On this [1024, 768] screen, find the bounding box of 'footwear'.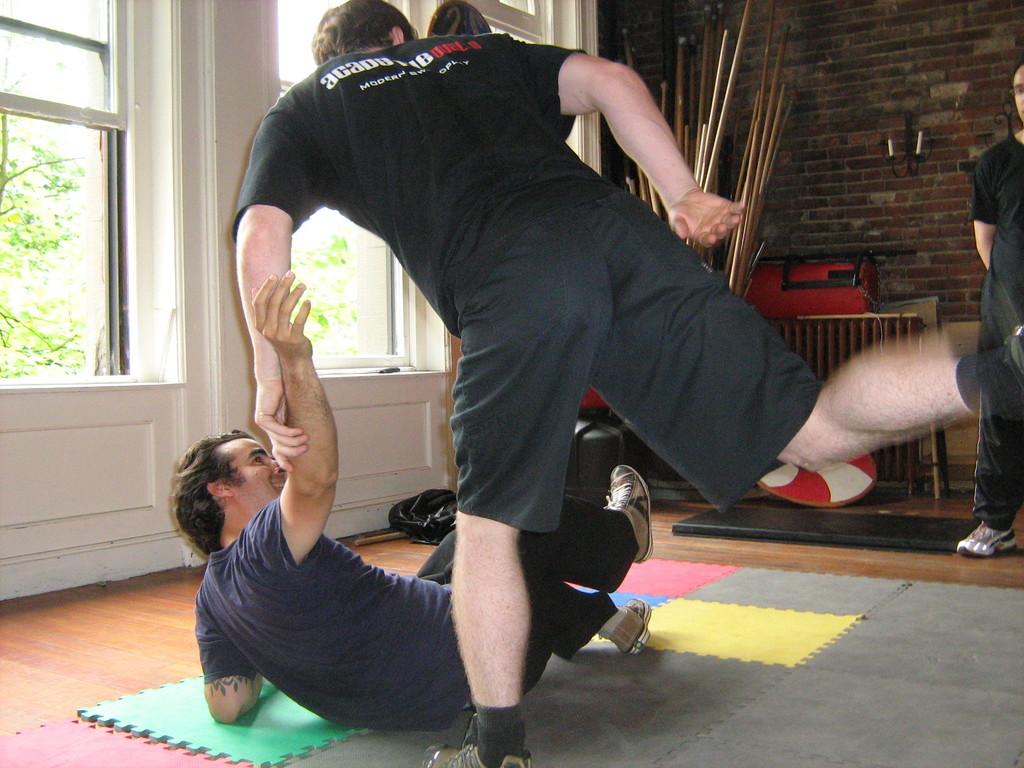
Bounding box: bbox=[607, 596, 655, 655].
